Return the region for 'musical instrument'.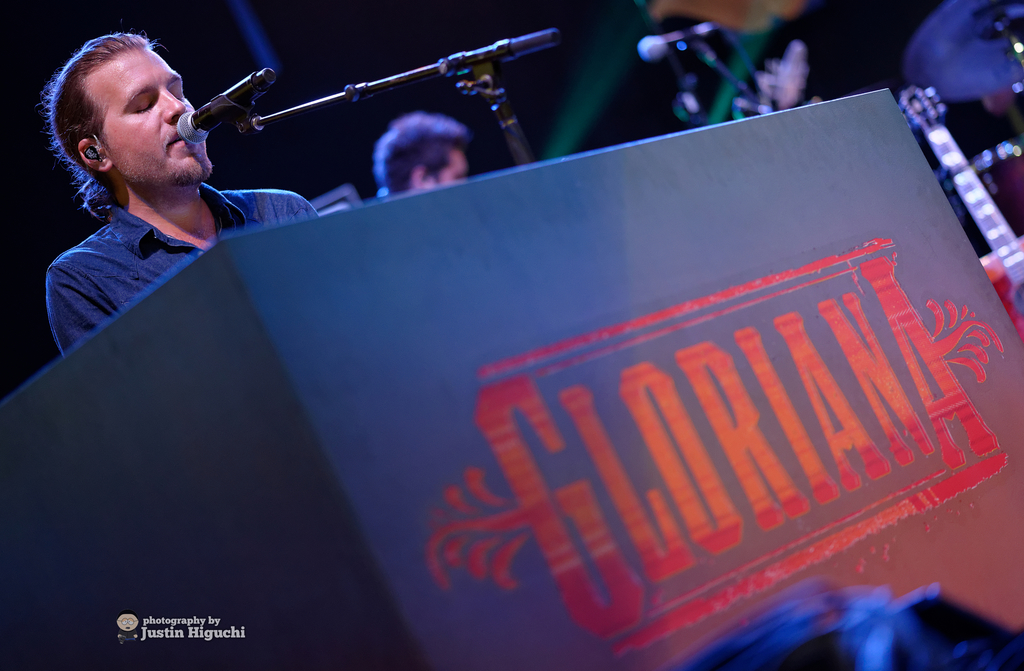
BBox(887, 81, 1023, 333).
